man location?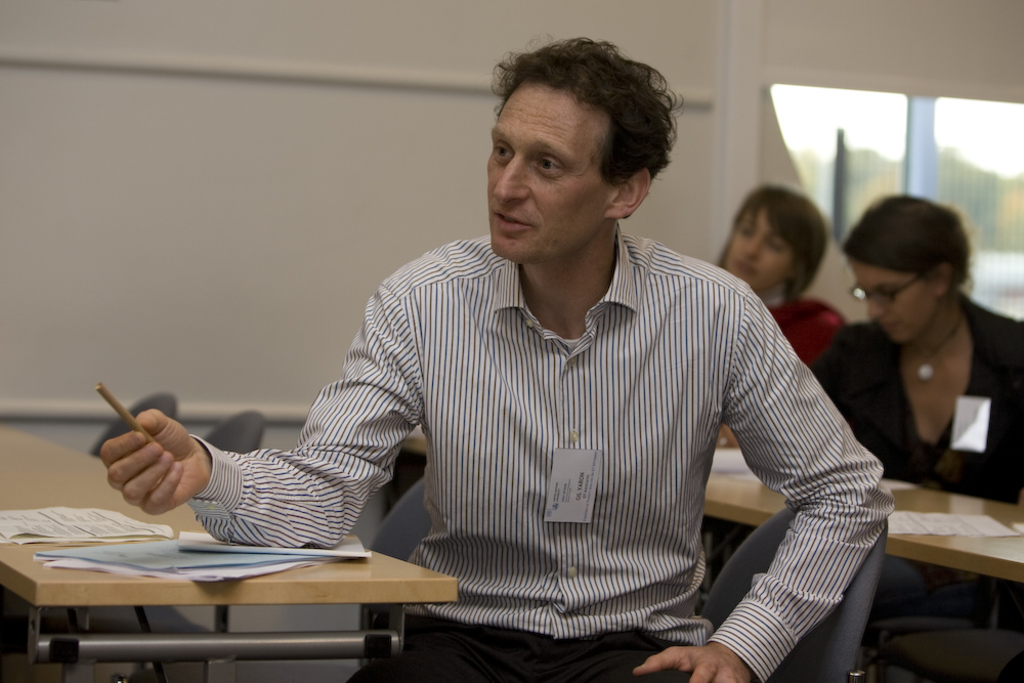
bbox=(175, 48, 834, 632)
